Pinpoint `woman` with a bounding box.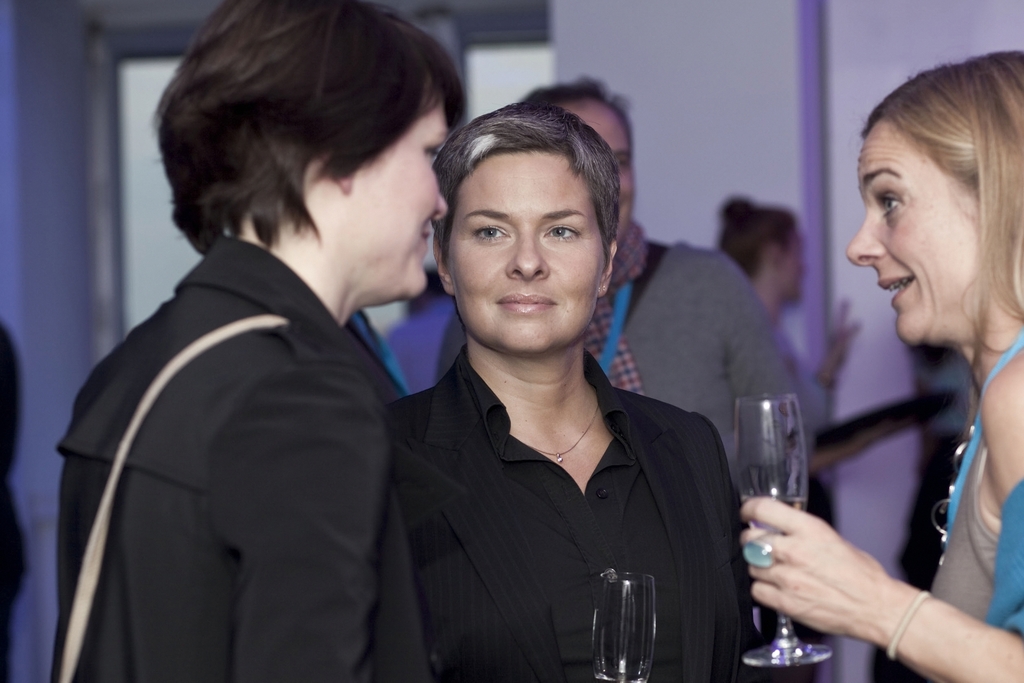
736/52/1023/682.
